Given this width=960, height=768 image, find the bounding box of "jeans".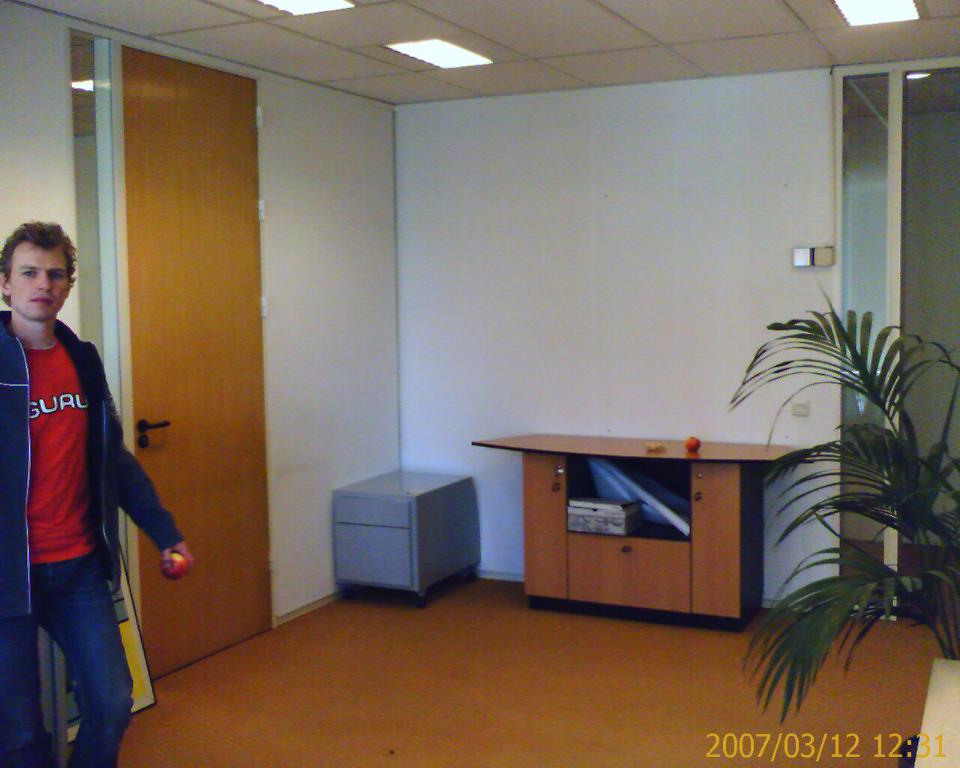
{"x1": 19, "y1": 547, "x2": 140, "y2": 757}.
